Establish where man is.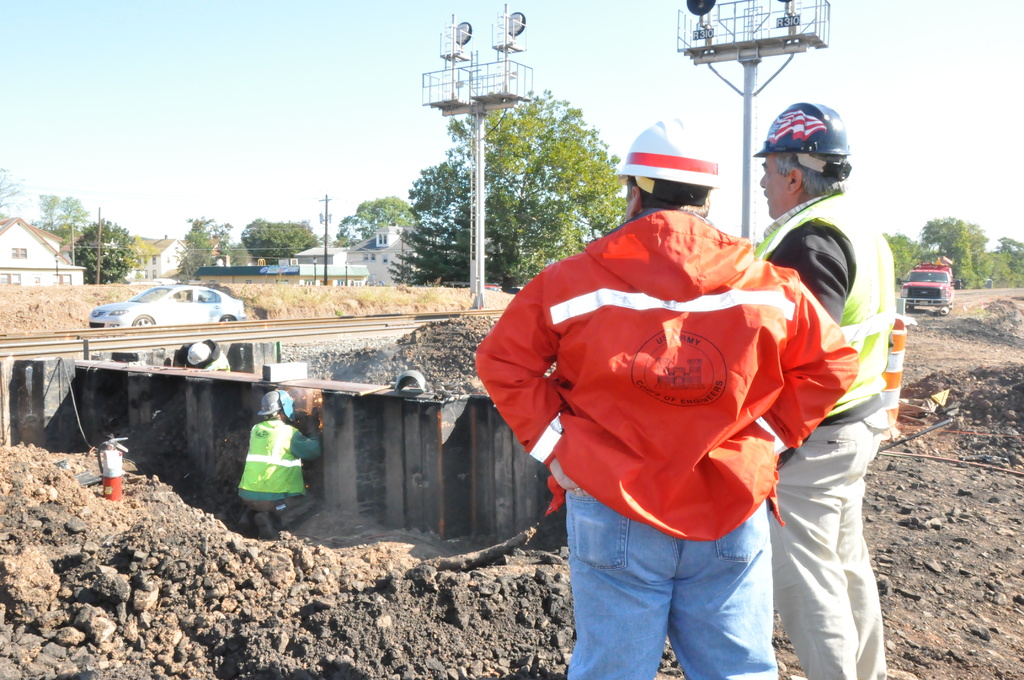
Established at x1=749 y1=100 x2=900 y2=679.
